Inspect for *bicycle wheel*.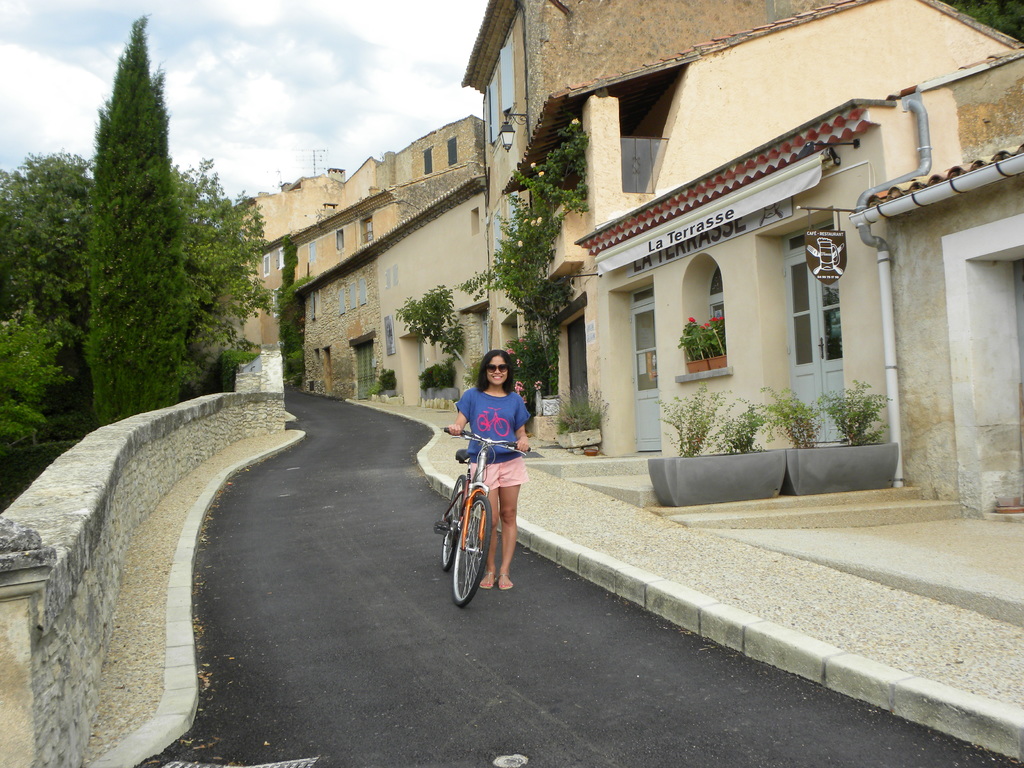
Inspection: l=476, t=415, r=488, b=433.
